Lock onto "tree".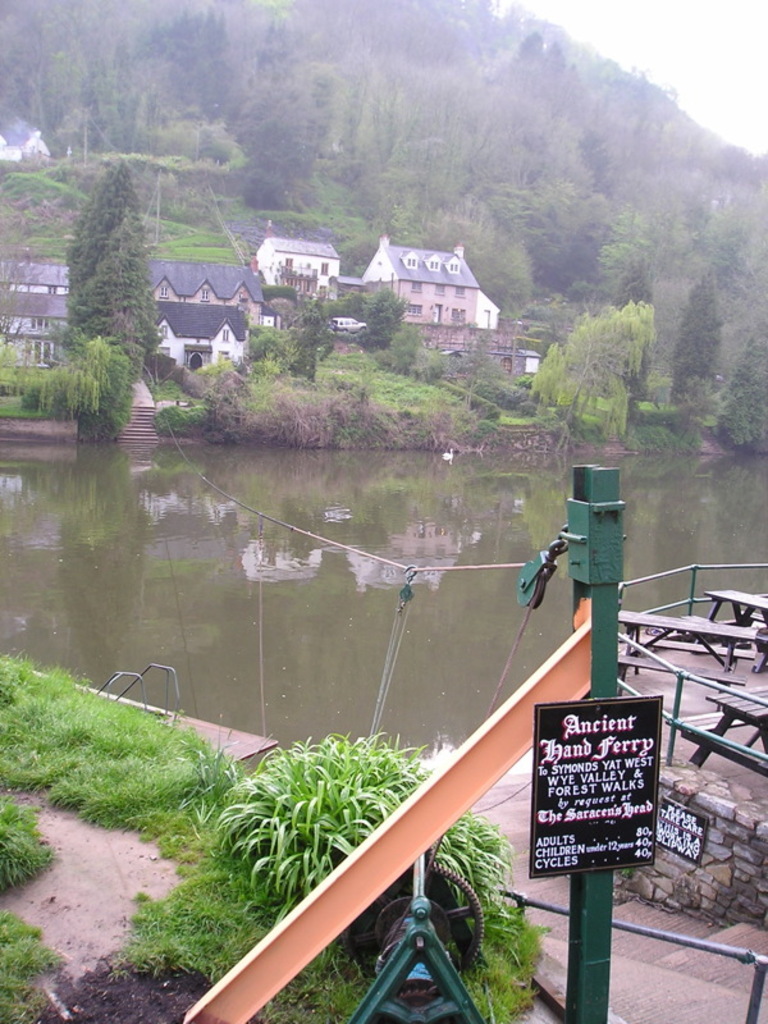
Locked: <box>296,287,340,369</box>.
